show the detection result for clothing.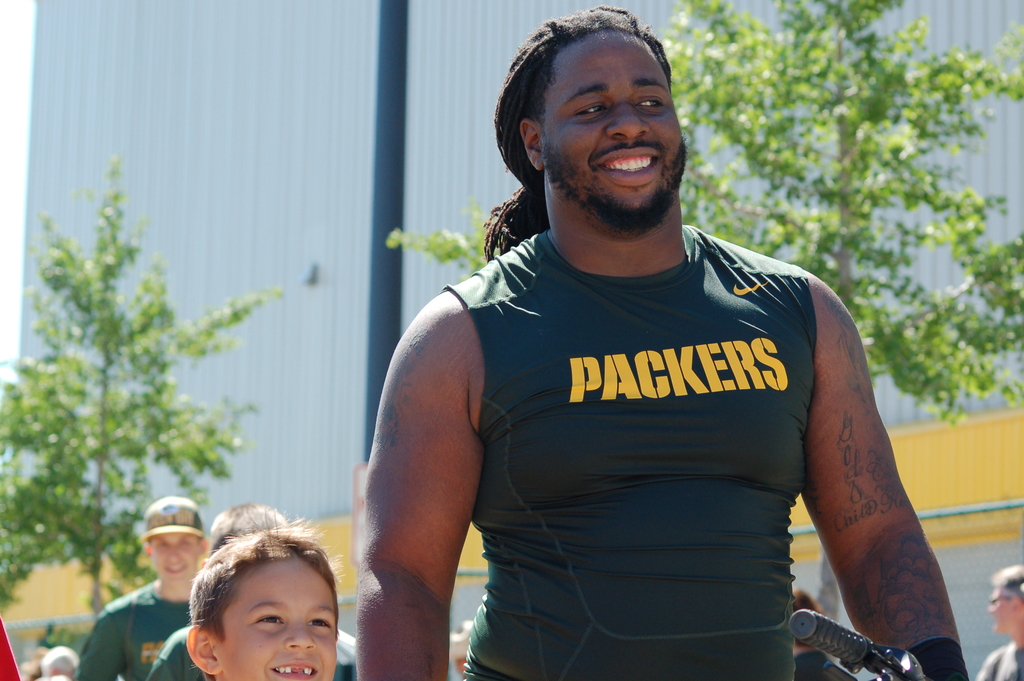
Rect(982, 644, 1020, 680).
